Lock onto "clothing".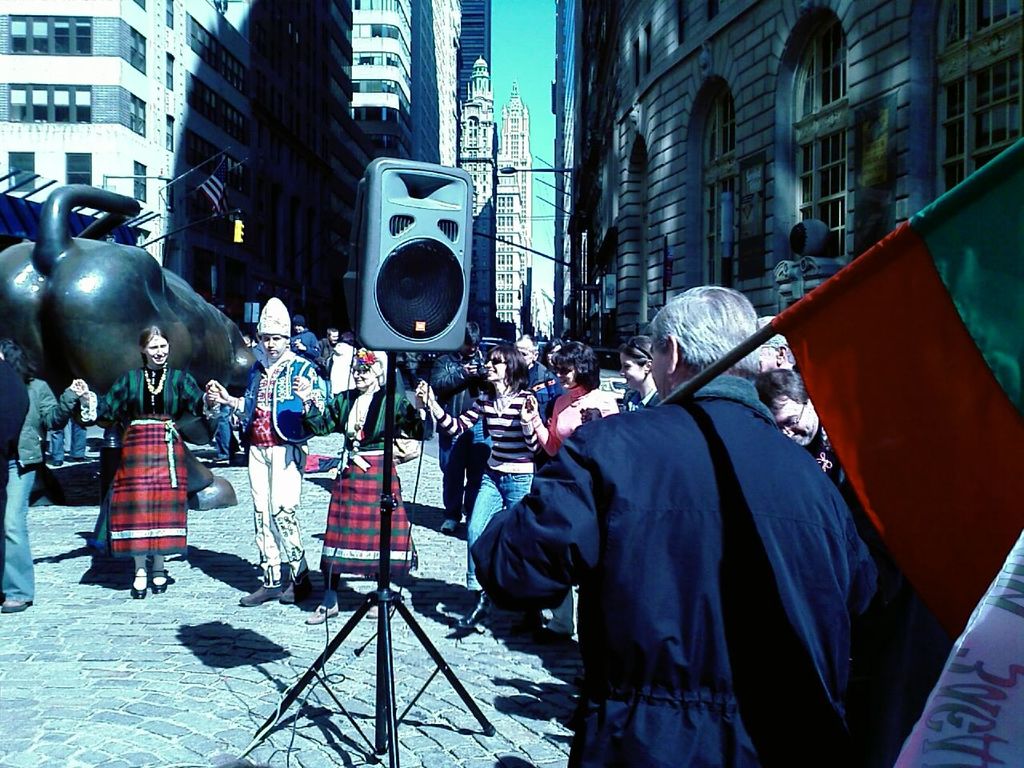
Locked: region(287, 328, 318, 368).
